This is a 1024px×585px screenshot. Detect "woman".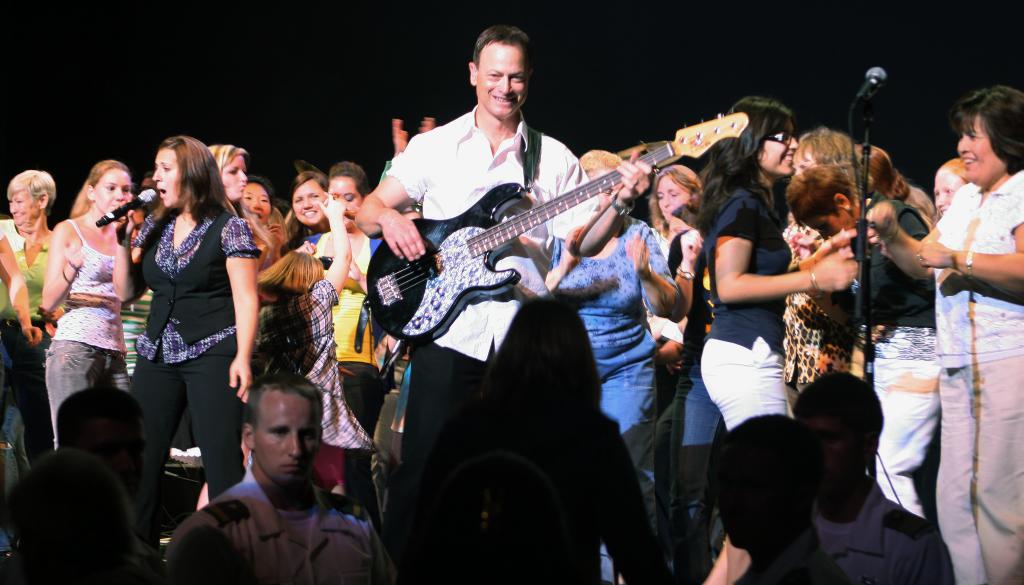
[933,157,966,217].
